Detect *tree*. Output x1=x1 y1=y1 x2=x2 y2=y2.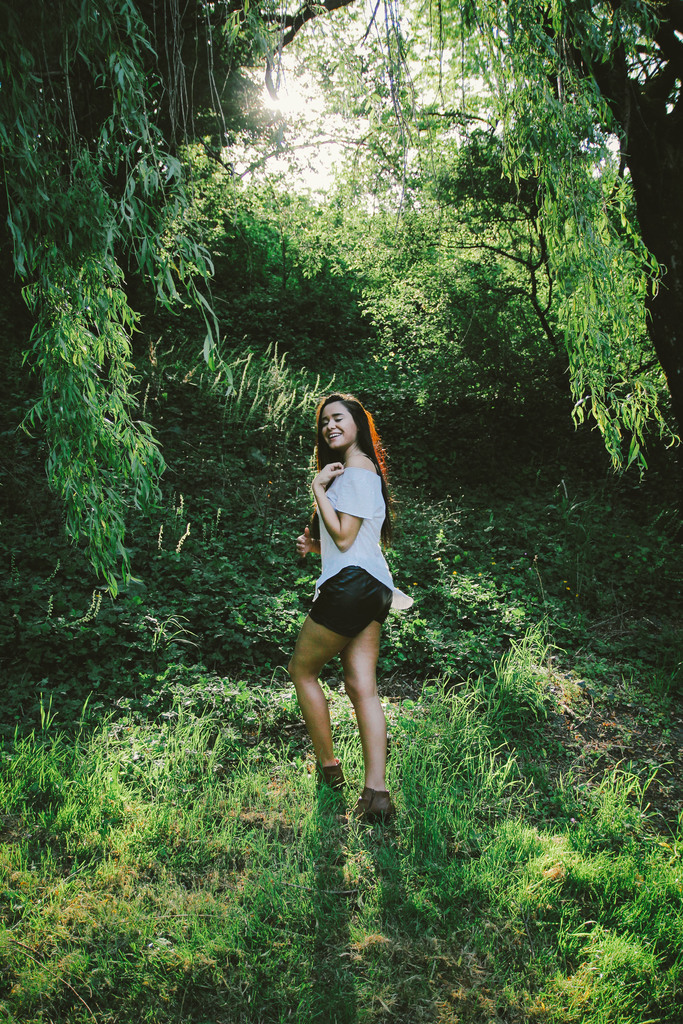
x1=0 y1=0 x2=682 y2=593.
